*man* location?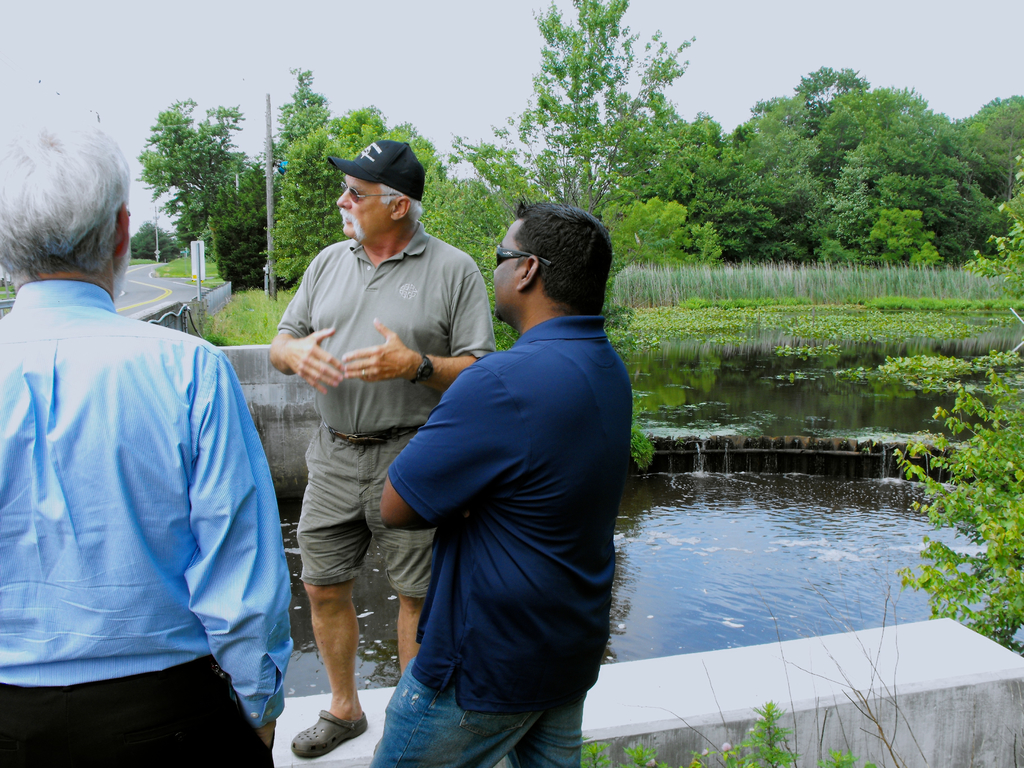
{"x1": 370, "y1": 194, "x2": 632, "y2": 767}
